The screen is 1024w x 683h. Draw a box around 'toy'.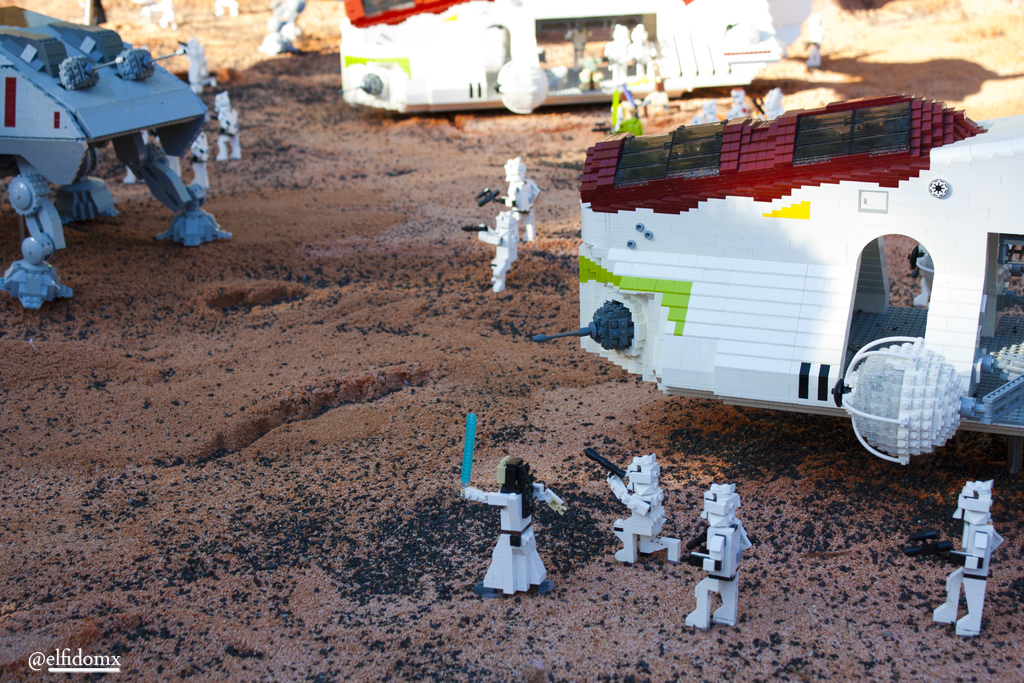
l=210, t=89, r=244, b=163.
